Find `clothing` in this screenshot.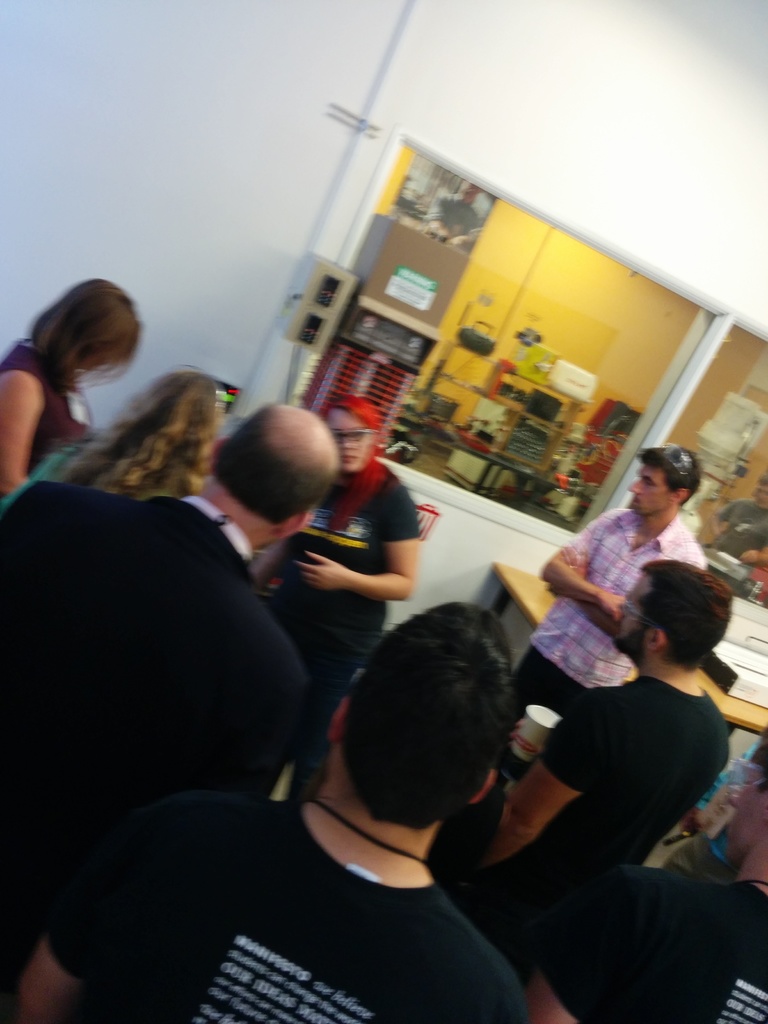
The bounding box for `clothing` is Rect(504, 490, 705, 774).
